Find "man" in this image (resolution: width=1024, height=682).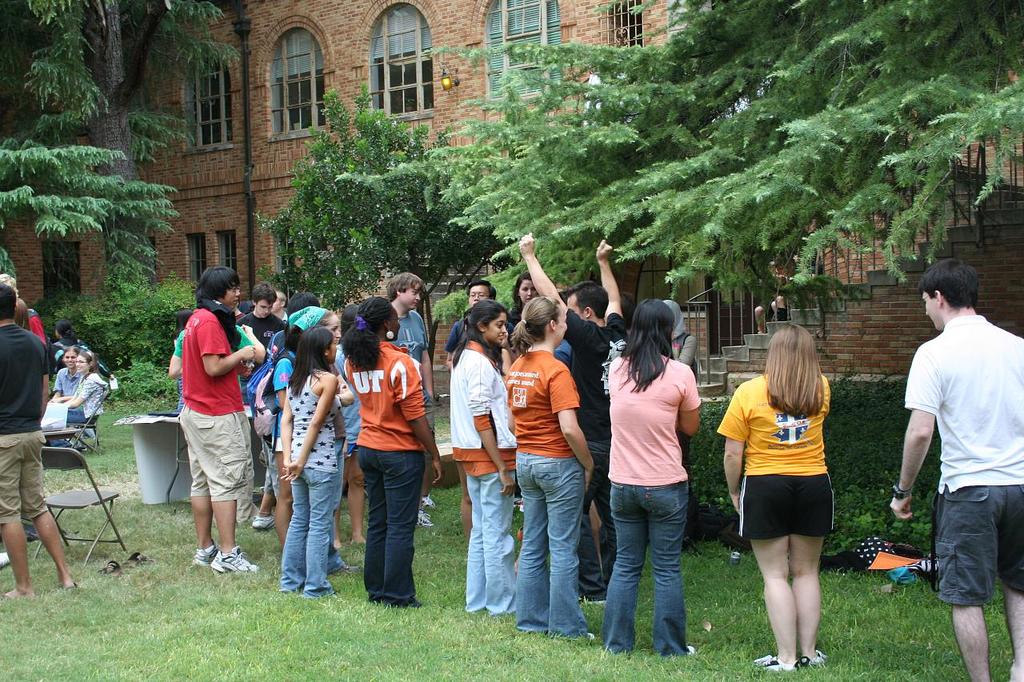
[435,277,522,407].
